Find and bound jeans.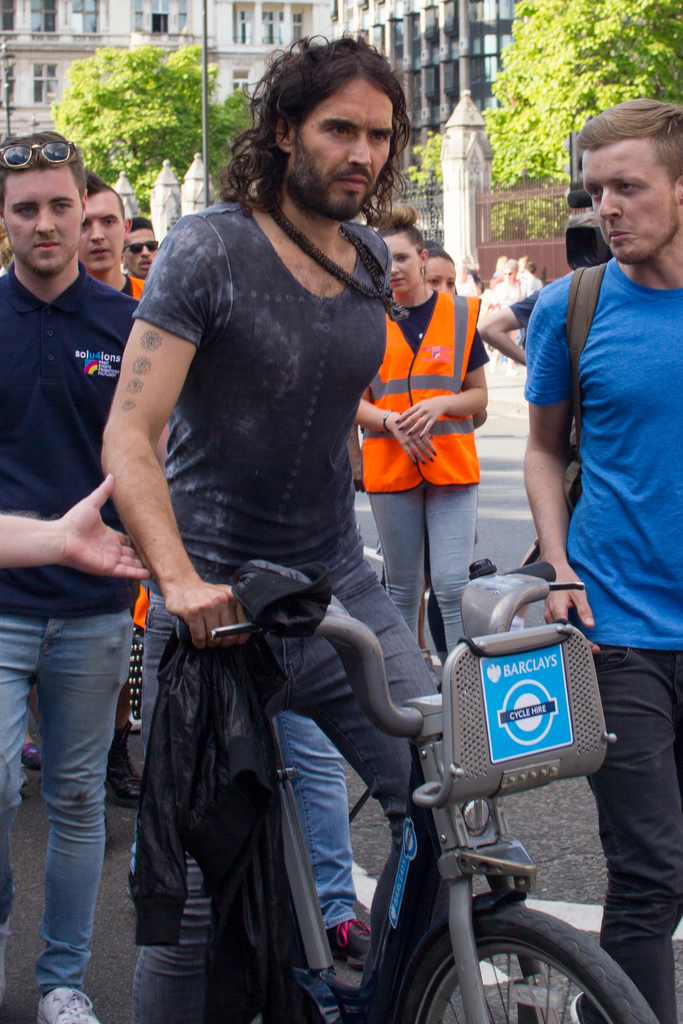
Bound: x1=579 y1=634 x2=682 y2=1012.
